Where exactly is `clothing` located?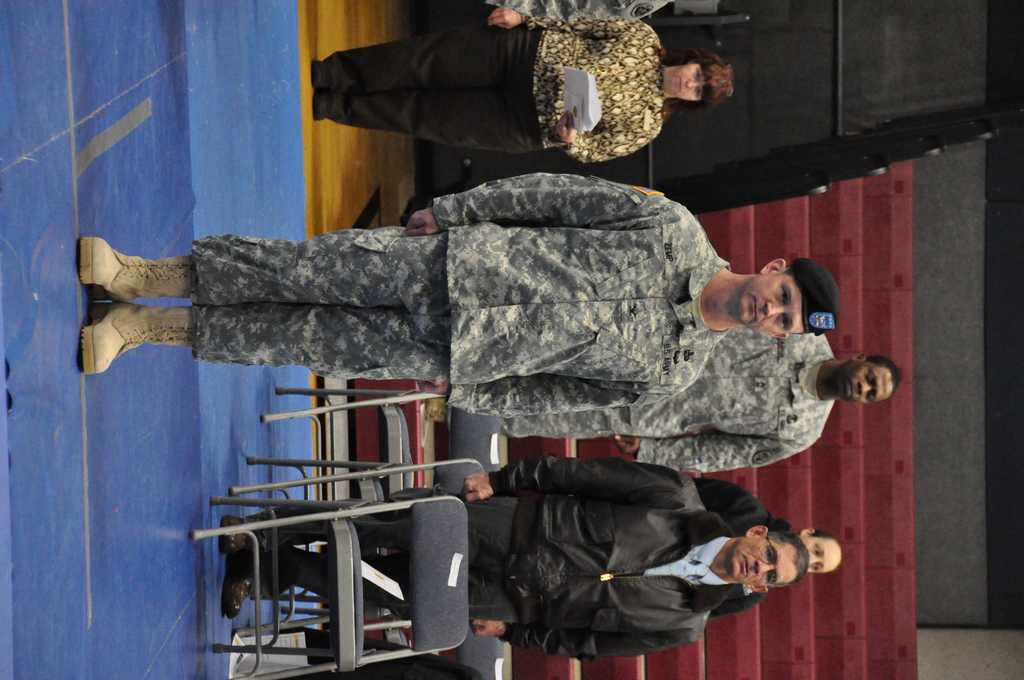
Its bounding box is box=[483, 0, 674, 30].
